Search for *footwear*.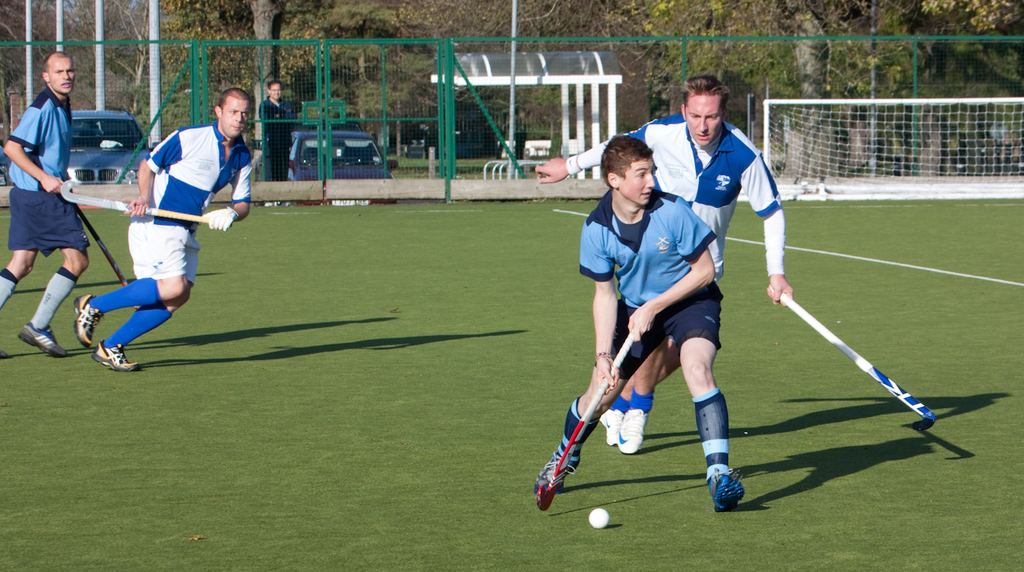
Found at box(90, 338, 141, 374).
